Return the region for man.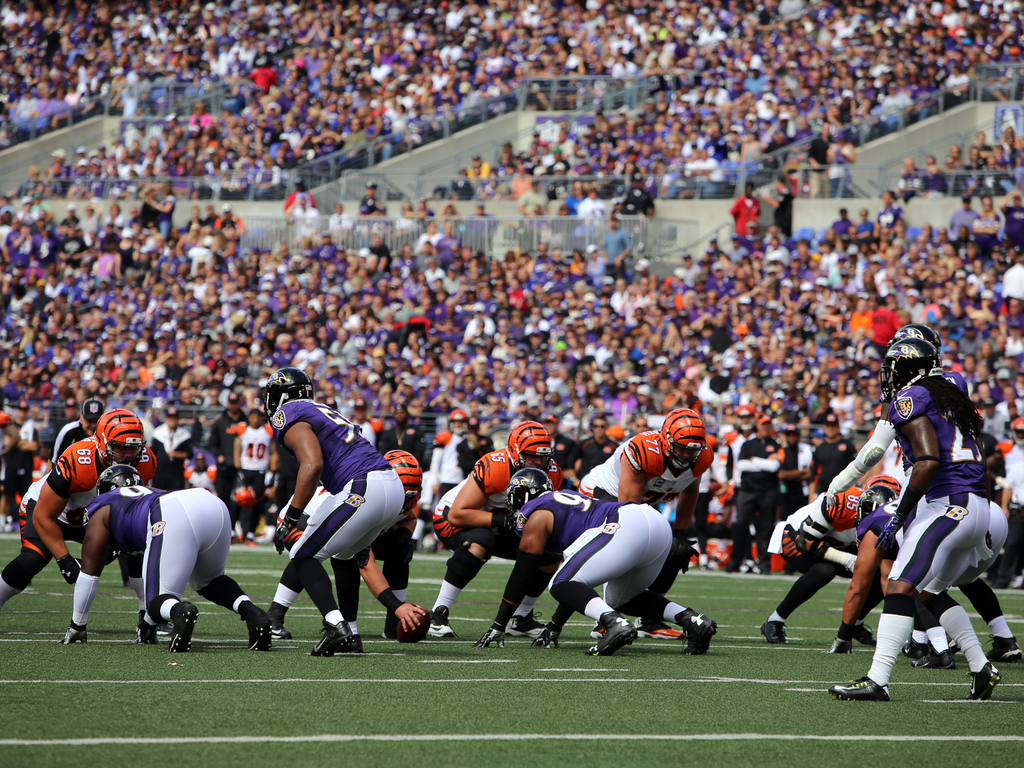
474,468,725,661.
